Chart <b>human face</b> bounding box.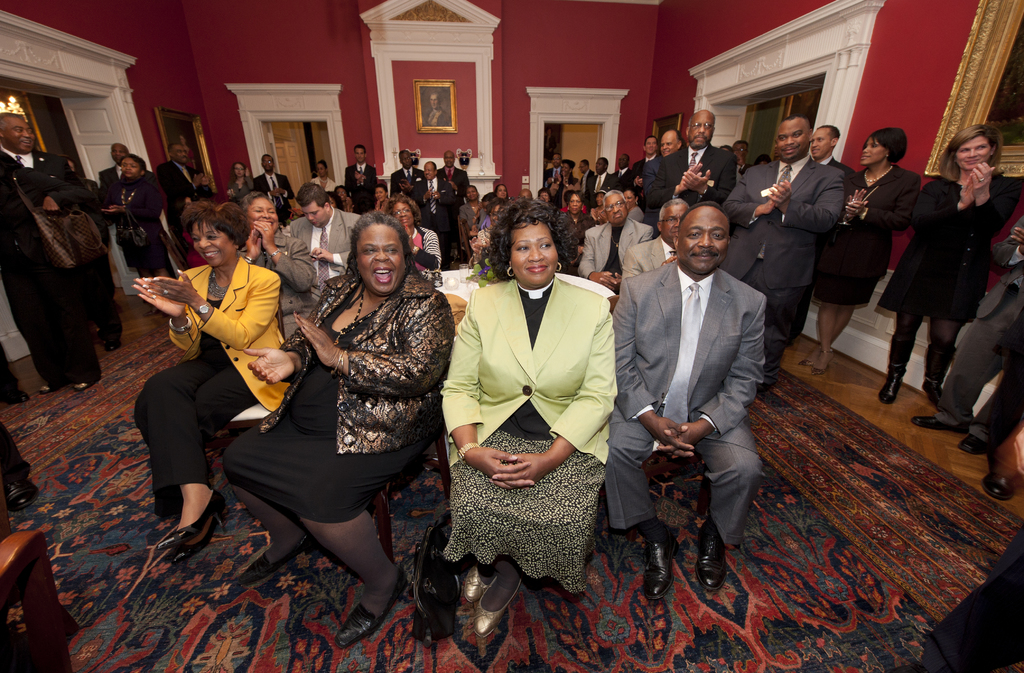
Charted: 860, 138, 889, 165.
